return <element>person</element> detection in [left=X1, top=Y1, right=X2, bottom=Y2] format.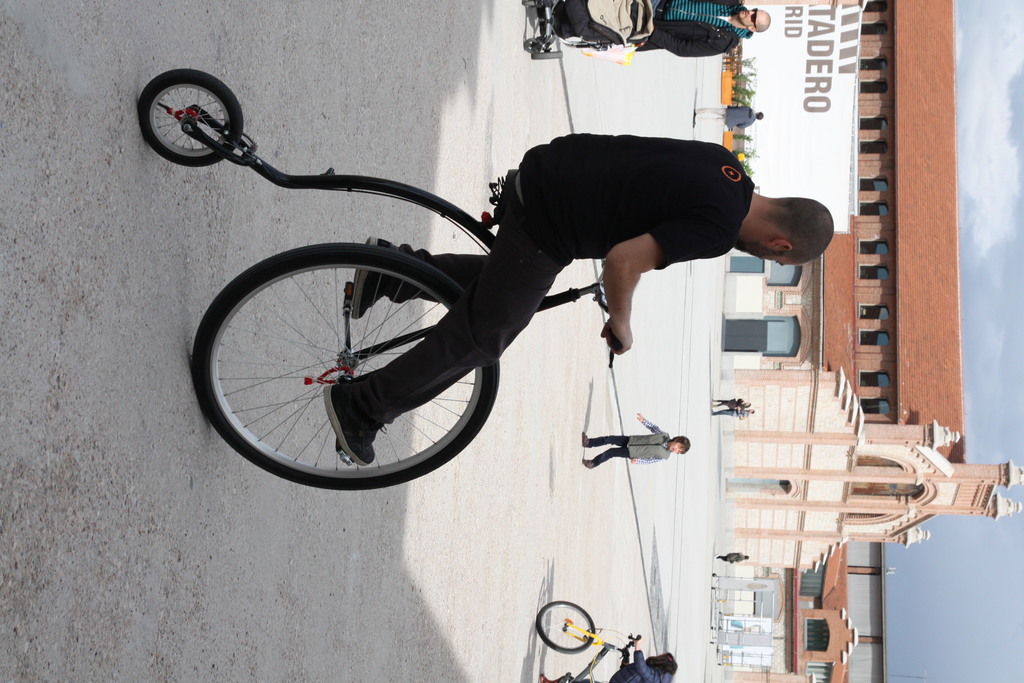
[left=540, top=638, right=676, bottom=682].
